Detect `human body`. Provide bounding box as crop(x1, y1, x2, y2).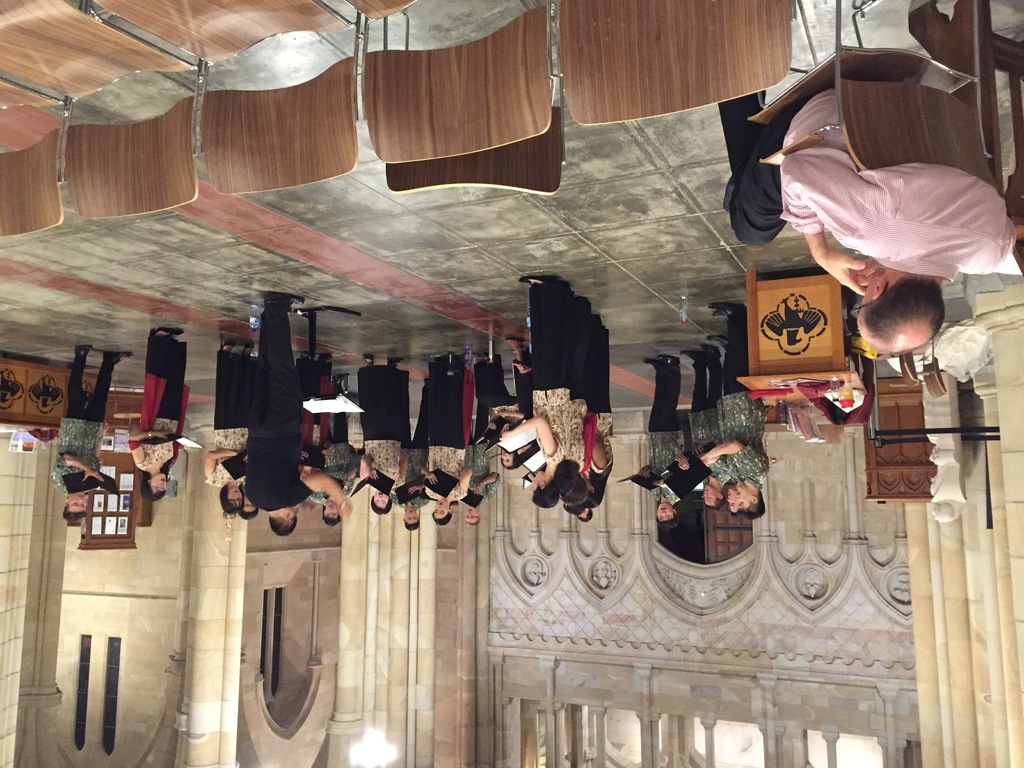
crop(54, 346, 137, 524).
